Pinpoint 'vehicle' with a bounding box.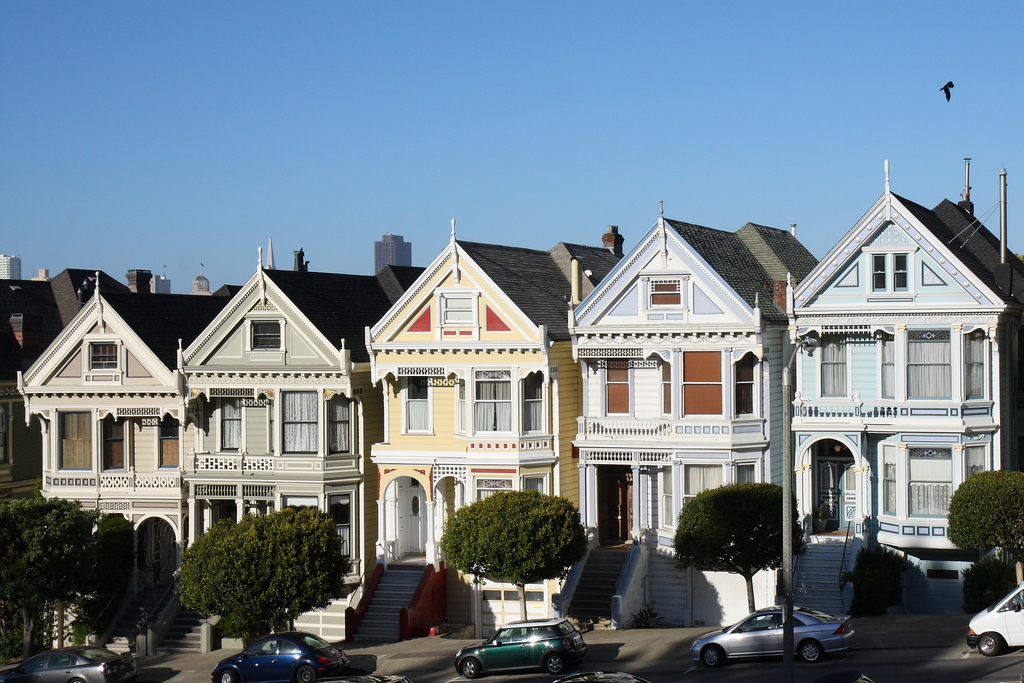
316/674/412/682.
